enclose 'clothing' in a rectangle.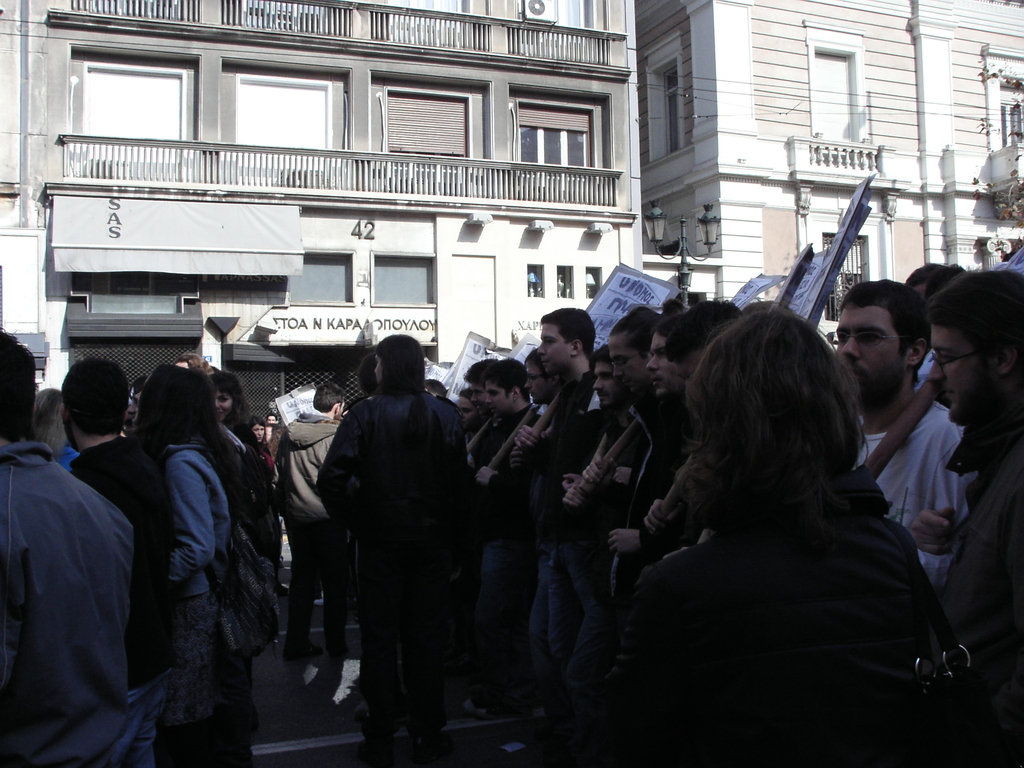
select_region(475, 415, 549, 596).
